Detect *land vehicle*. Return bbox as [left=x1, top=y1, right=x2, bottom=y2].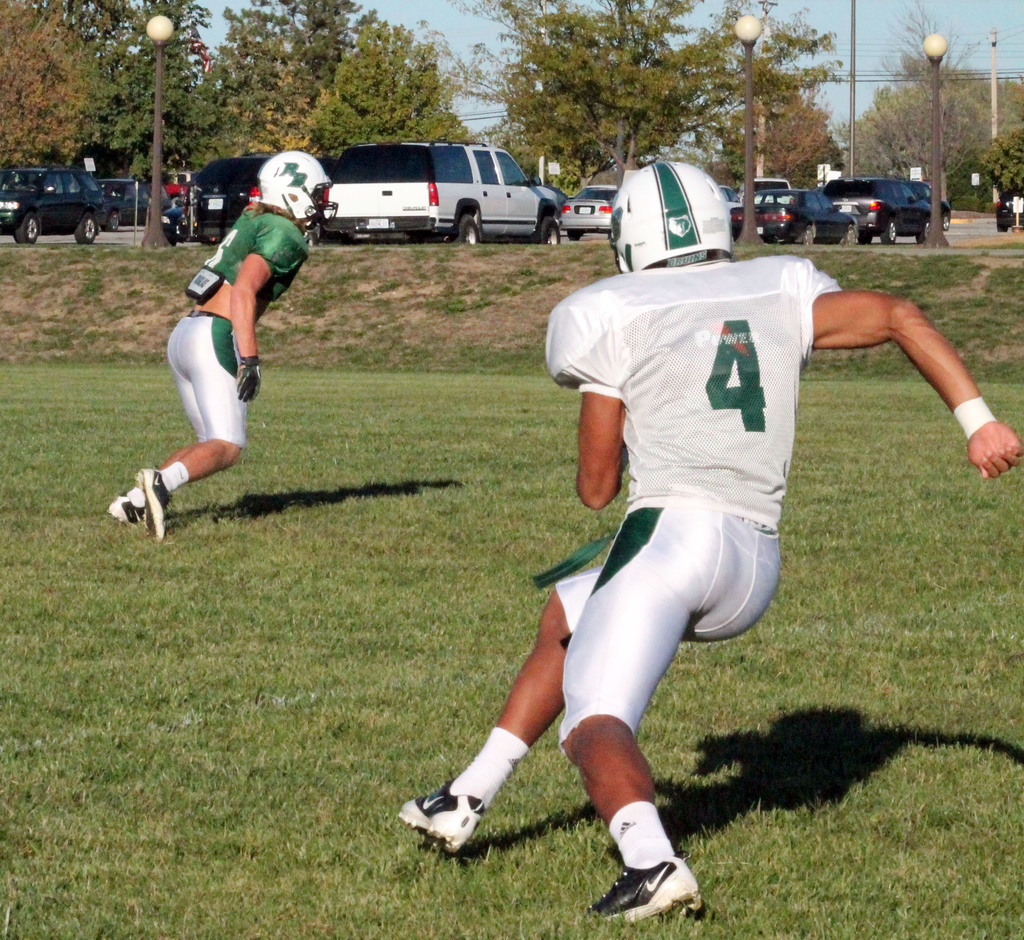
[left=0, top=170, right=116, bottom=244].
